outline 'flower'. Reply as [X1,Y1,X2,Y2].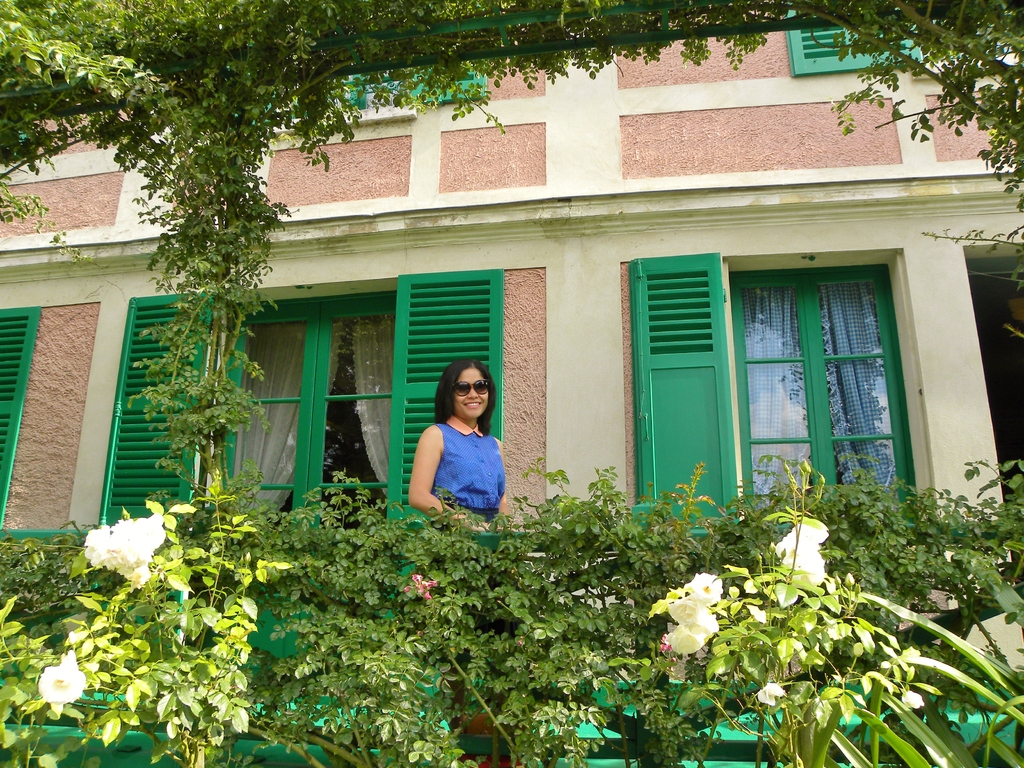
[771,521,826,590].
